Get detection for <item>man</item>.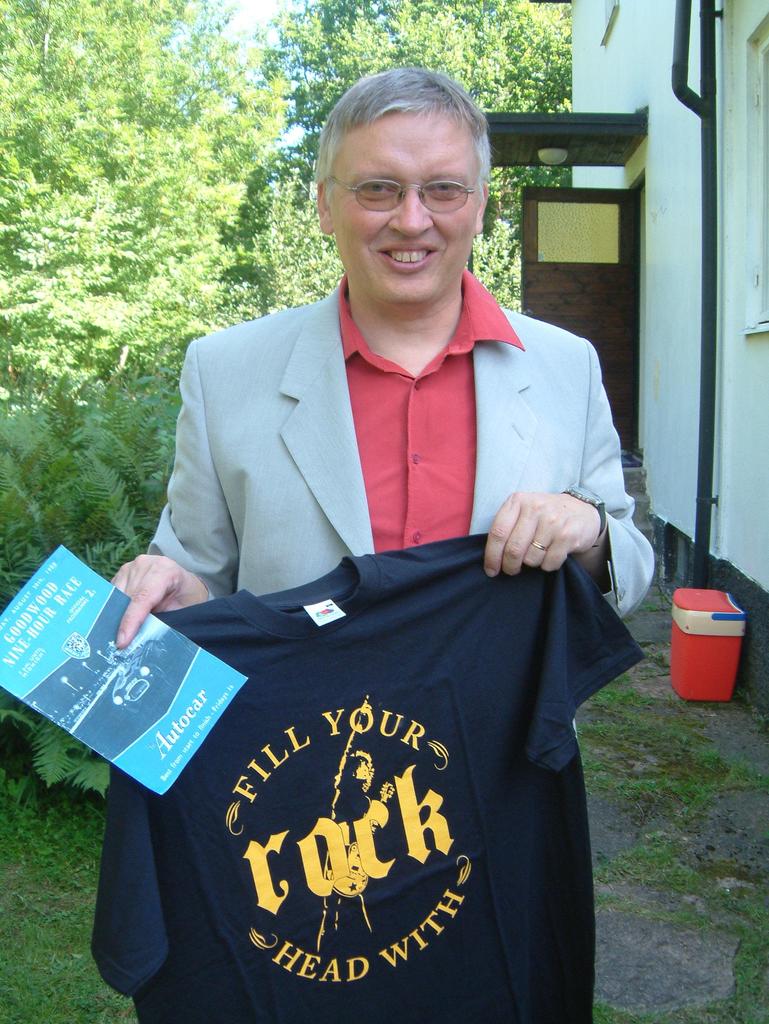
Detection: l=106, t=58, r=666, b=660.
